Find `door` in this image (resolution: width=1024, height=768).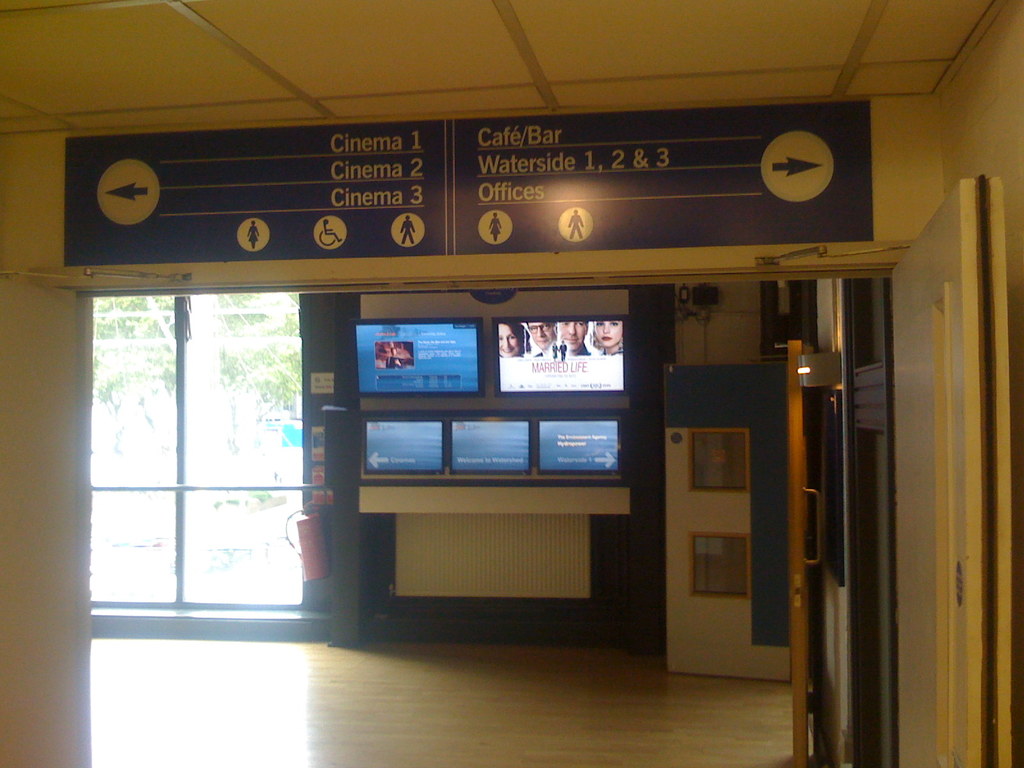
[left=776, top=338, right=824, bottom=767].
